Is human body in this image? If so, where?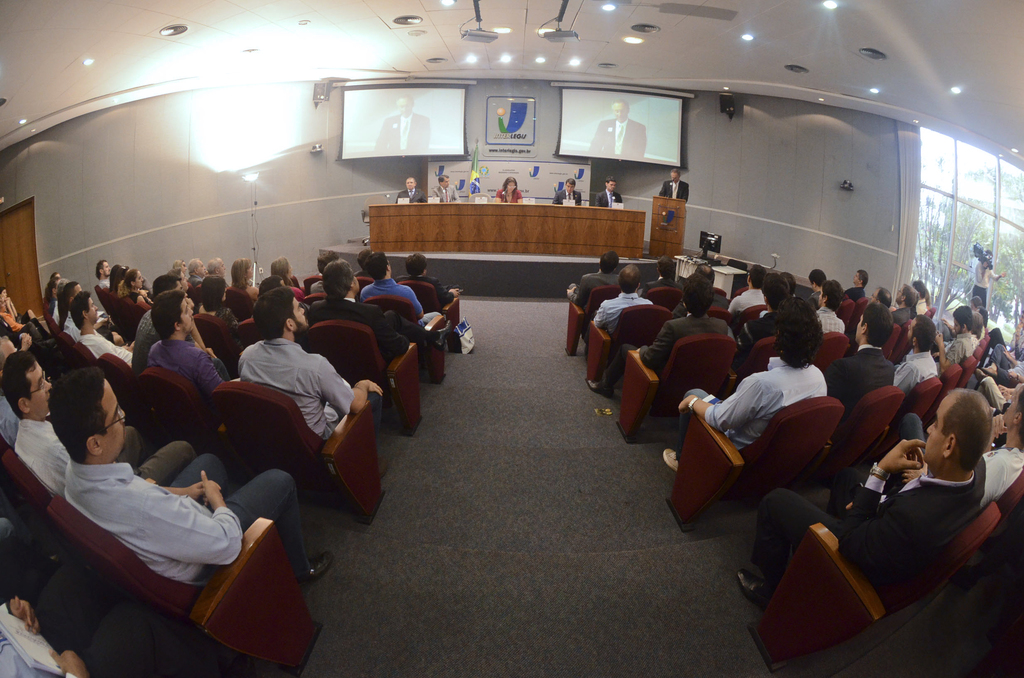
Yes, at locate(589, 102, 653, 161).
